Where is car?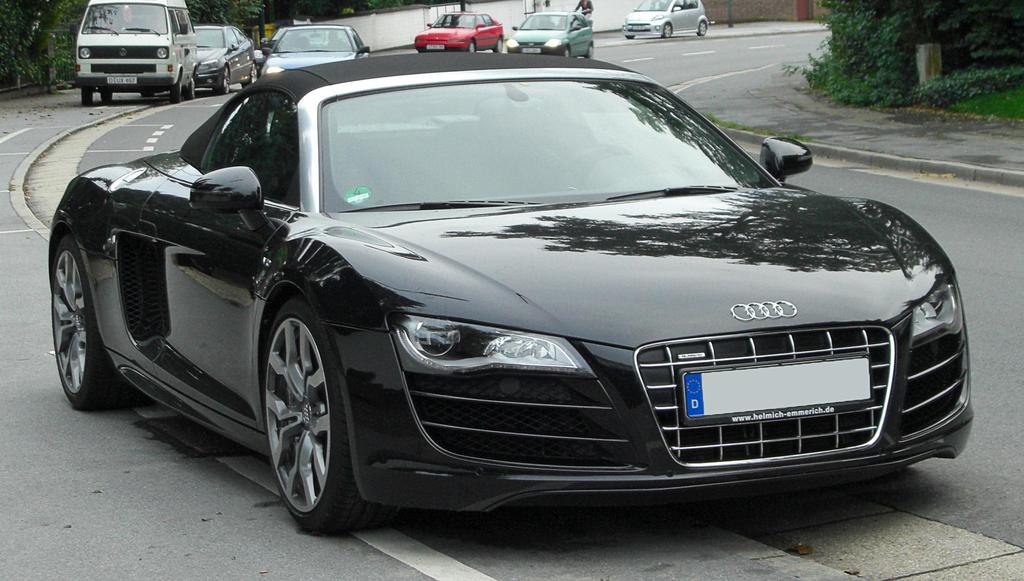
505 9 594 61.
